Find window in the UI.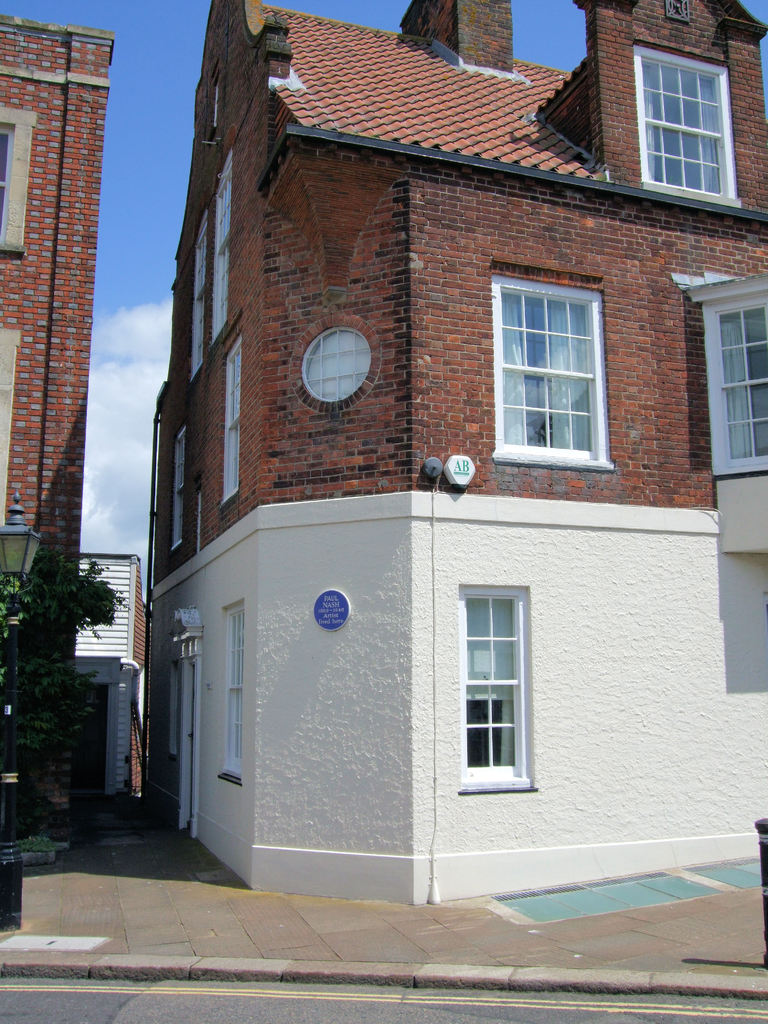
UI element at <box>508,250,622,458</box>.
